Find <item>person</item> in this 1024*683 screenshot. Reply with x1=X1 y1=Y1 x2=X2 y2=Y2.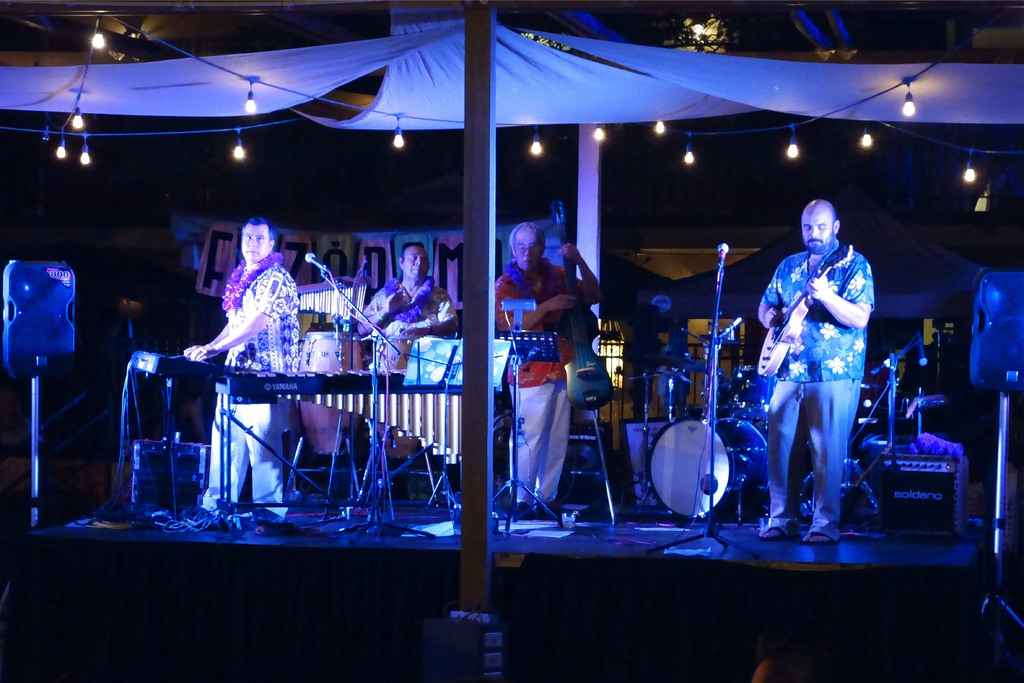
x1=769 y1=194 x2=885 y2=563.
